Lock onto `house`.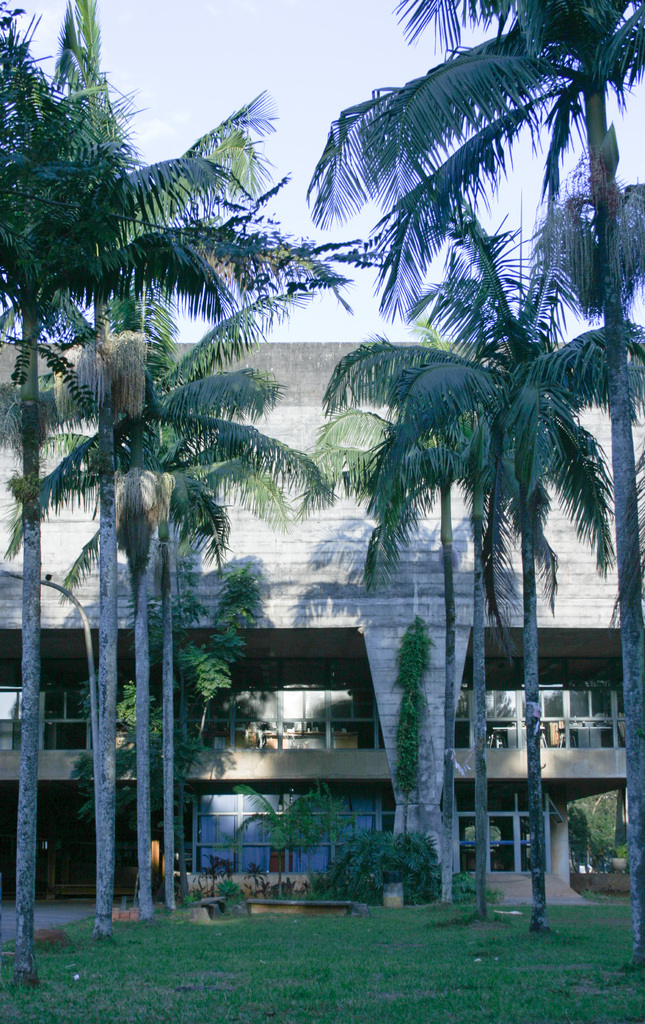
Locked: {"x1": 0, "y1": 326, "x2": 633, "y2": 922}.
